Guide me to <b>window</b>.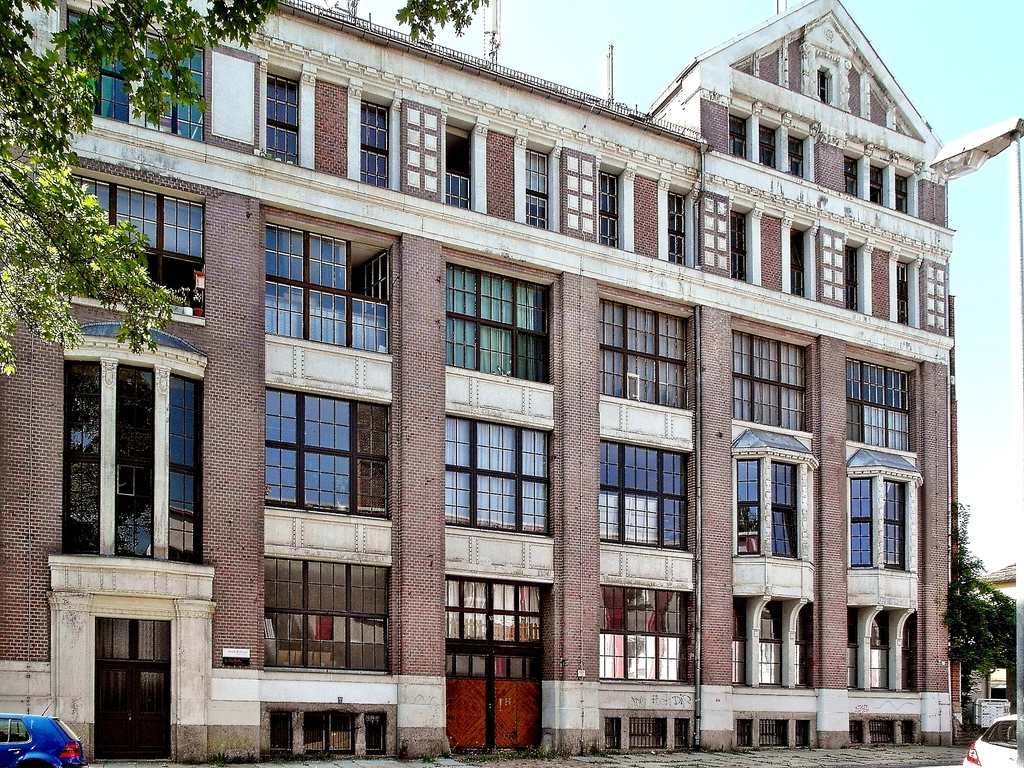
Guidance: x1=438 y1=410 x2=559 y2=535.
